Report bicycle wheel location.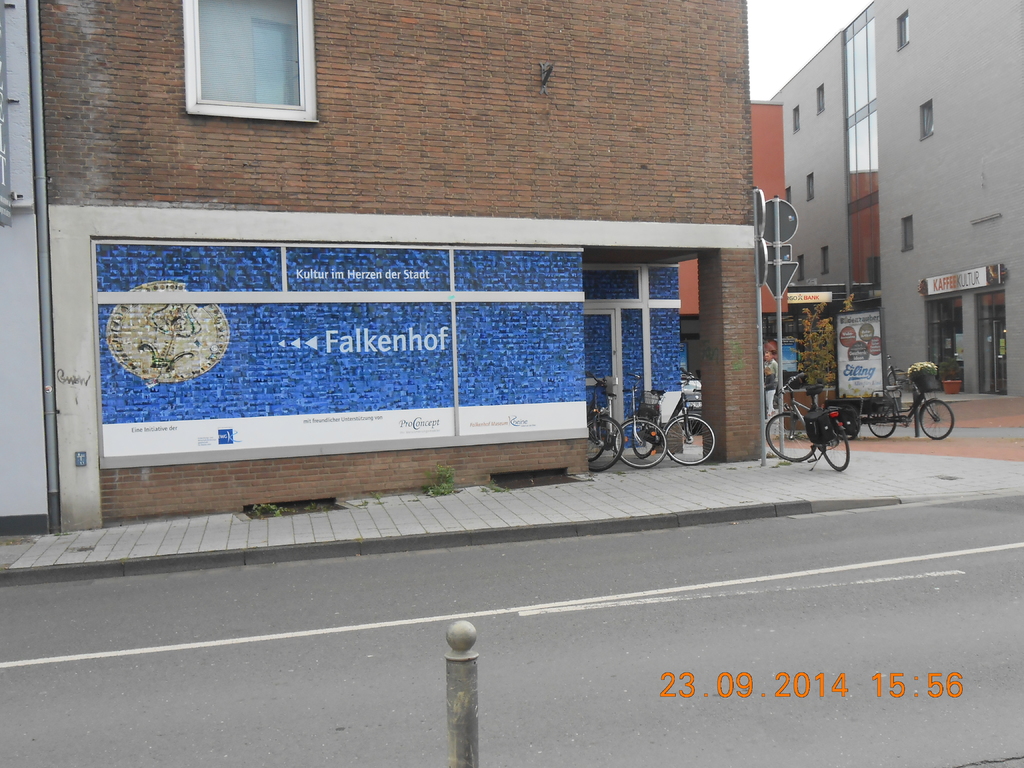
Report: pyautogui.locateOnScreen(585, 419, 605, 461).
